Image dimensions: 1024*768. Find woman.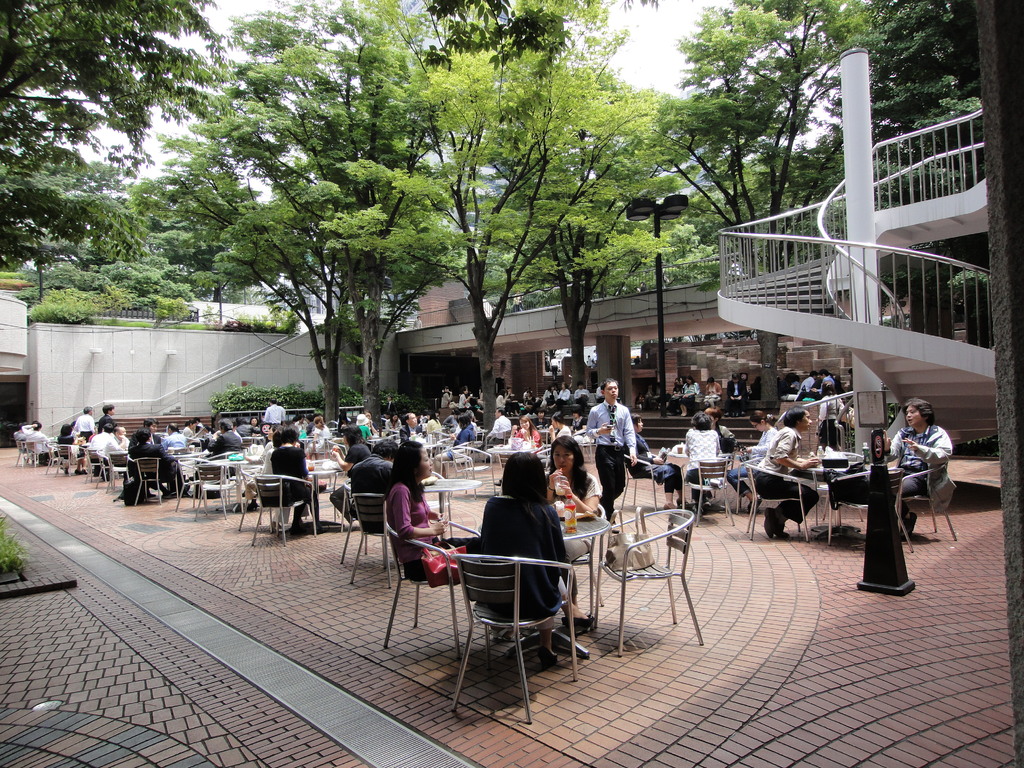
429:413:490:464.
